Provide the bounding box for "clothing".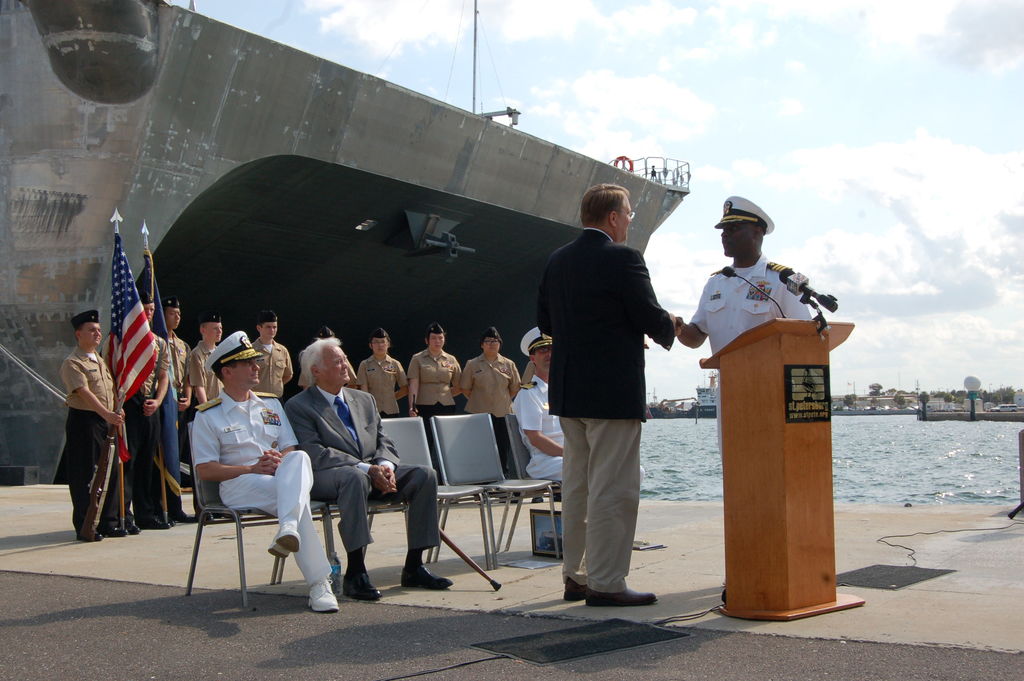
193 341 221 407.
